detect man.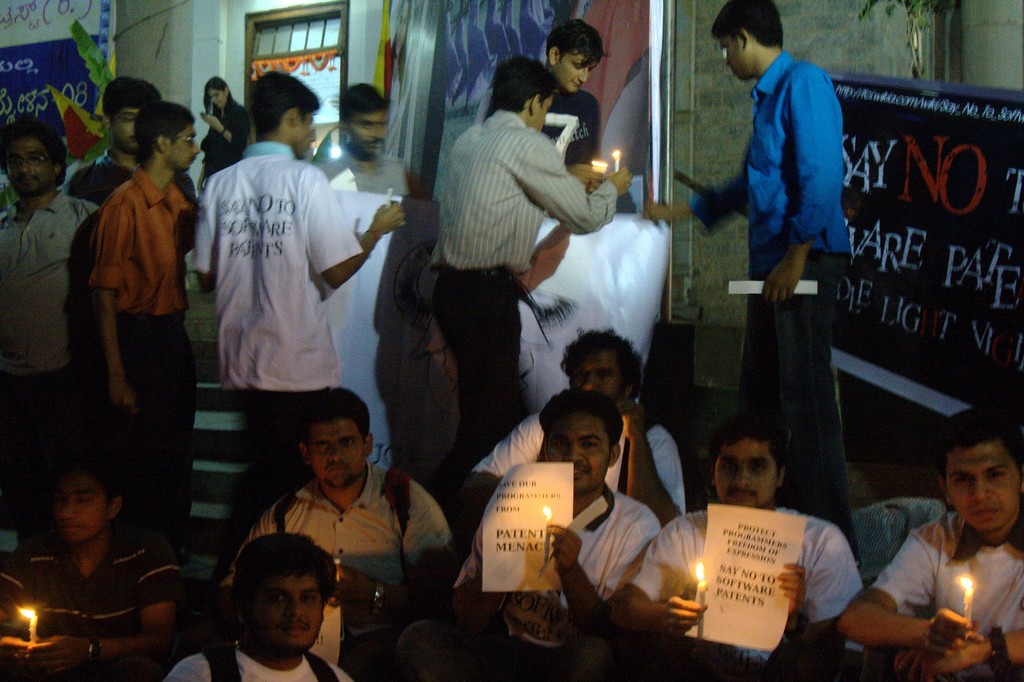
Detected at x1=69, y1=81, x2=199, y2=200.
